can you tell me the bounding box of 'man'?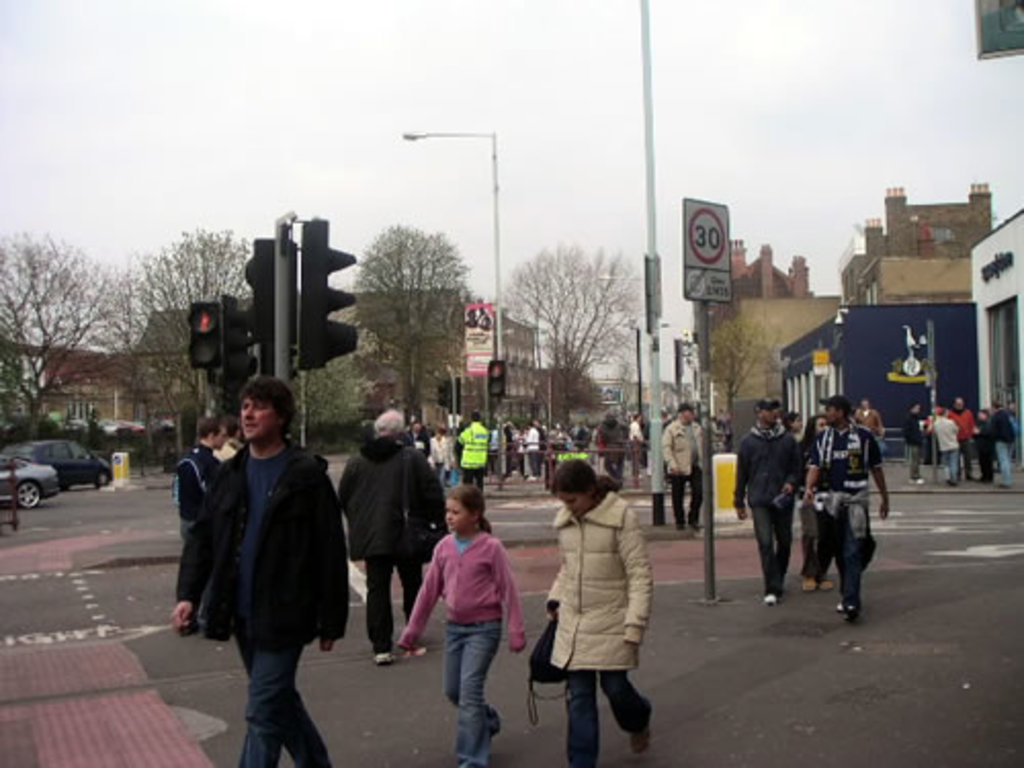
bbox=[170, 416, 231, 627].
